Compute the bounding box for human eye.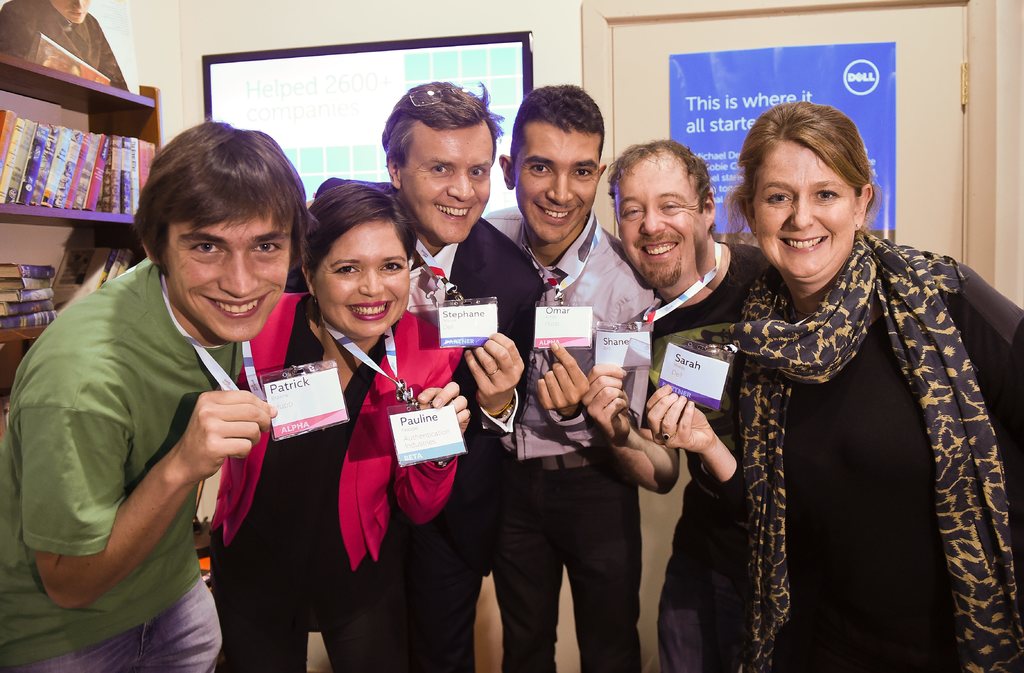
(762,192,793,211).
